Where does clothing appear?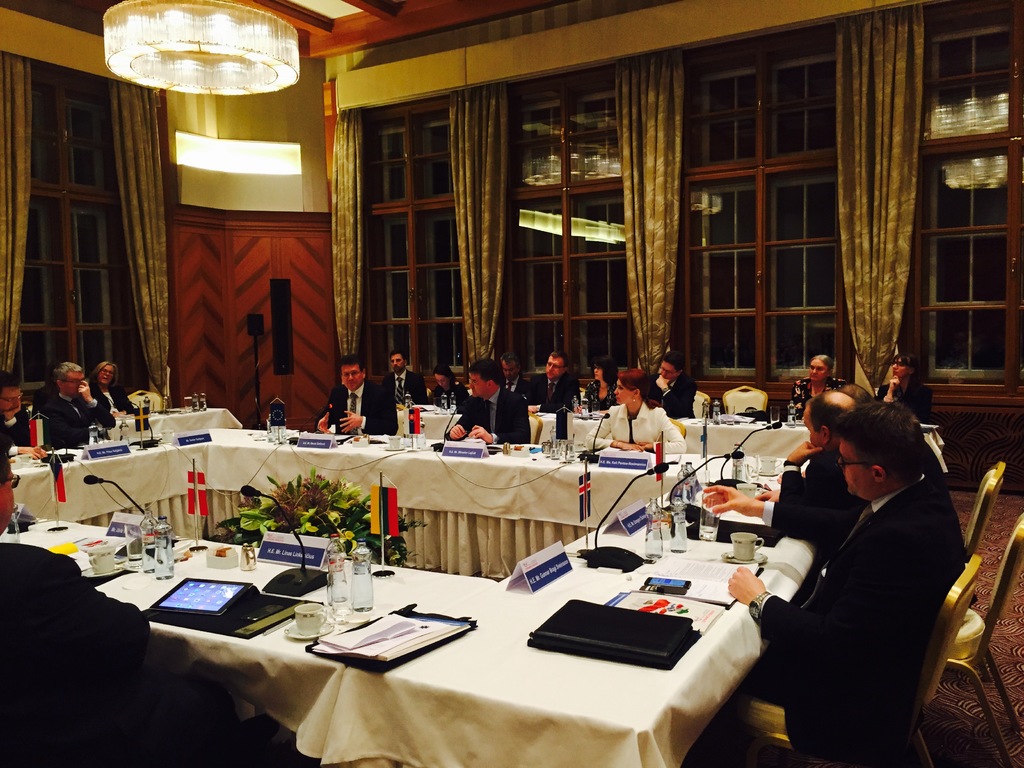
Appears at {"x1": 431, "y1": 381, "x2": 465, "y2": 400}.
